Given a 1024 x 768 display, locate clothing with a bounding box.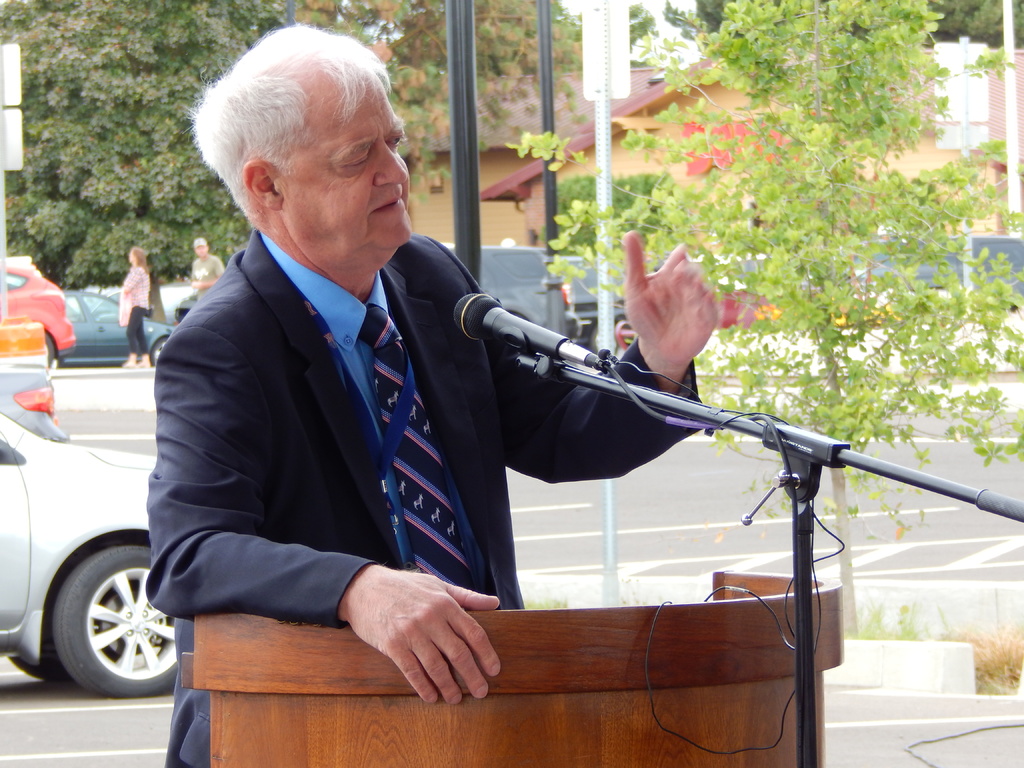
Located: [192,253,225,291].
